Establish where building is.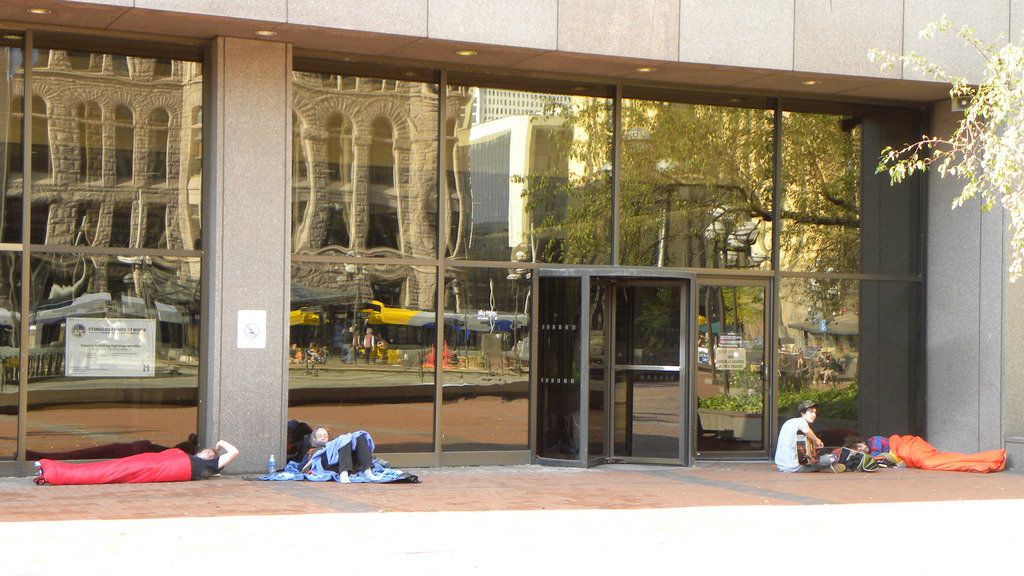
Established at bbox=[0, 0, 1023, 478].
